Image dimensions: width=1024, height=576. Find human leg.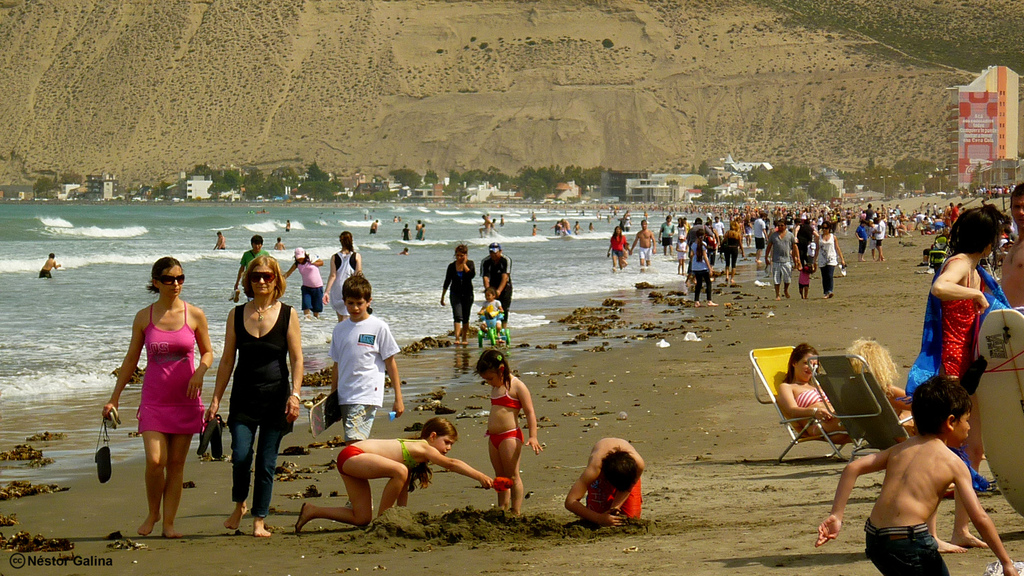
223/411/255/533.
